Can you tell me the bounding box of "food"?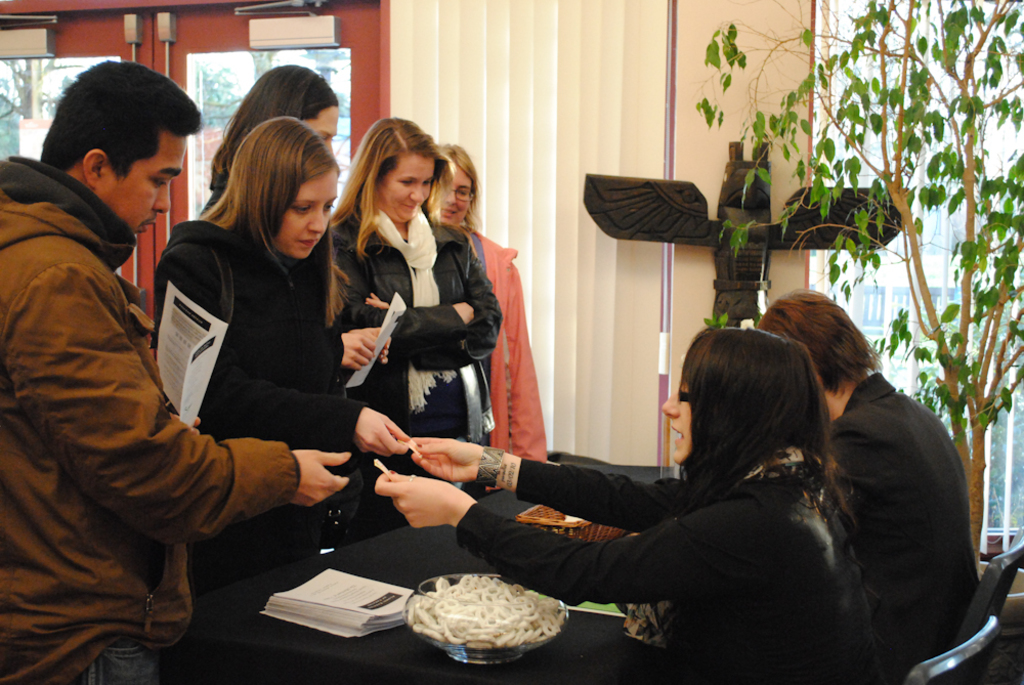
box=[402, 551, 559, 668].
